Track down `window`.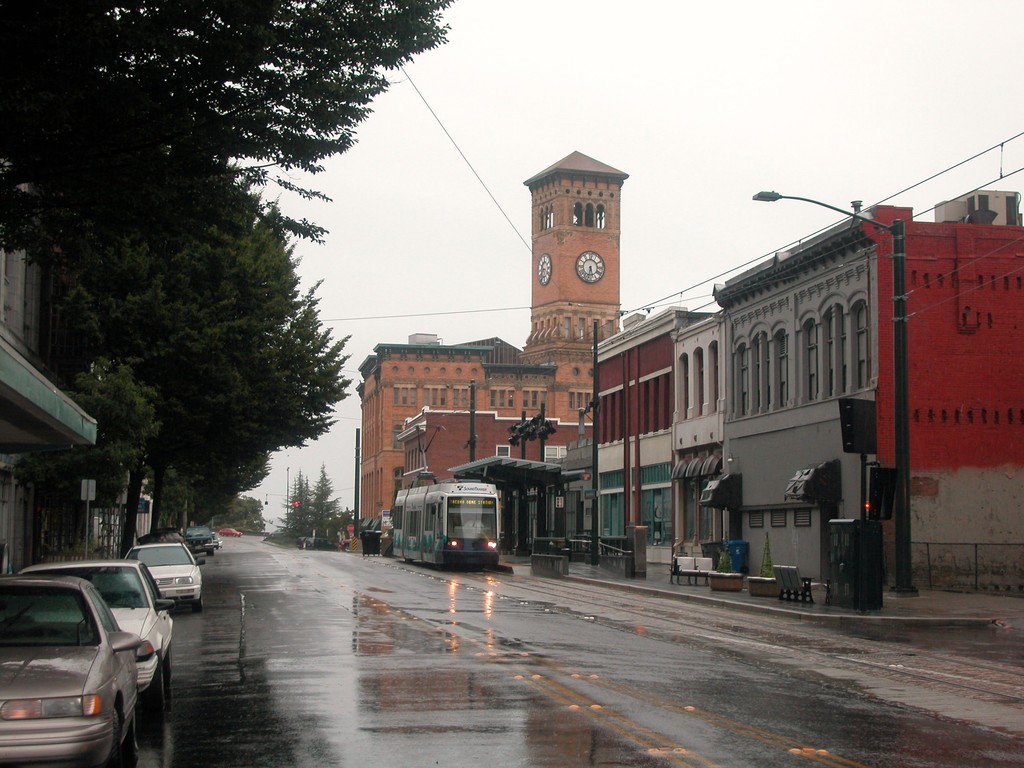
Tracked to 396:383:415:402.
